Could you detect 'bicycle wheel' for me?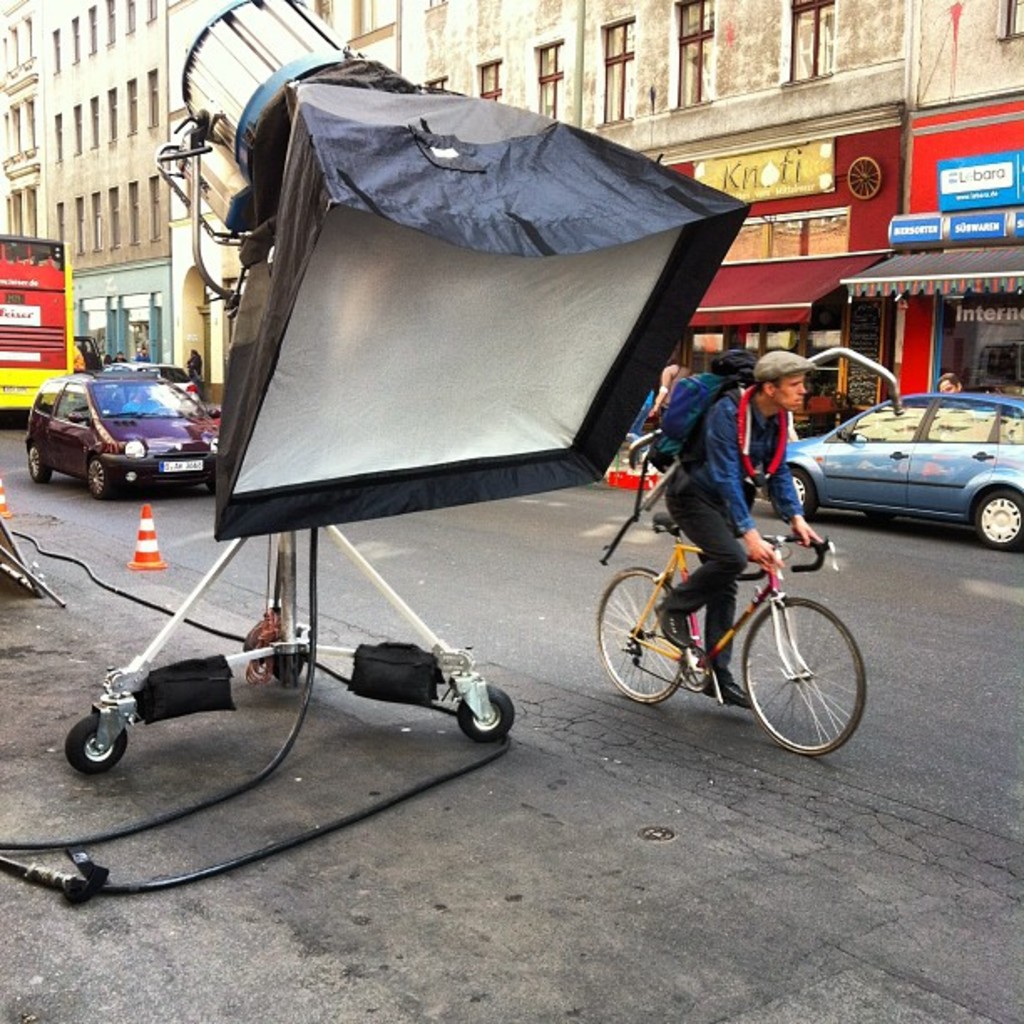
Detection result: (left=761, top=582, right=858, bottom=758).
